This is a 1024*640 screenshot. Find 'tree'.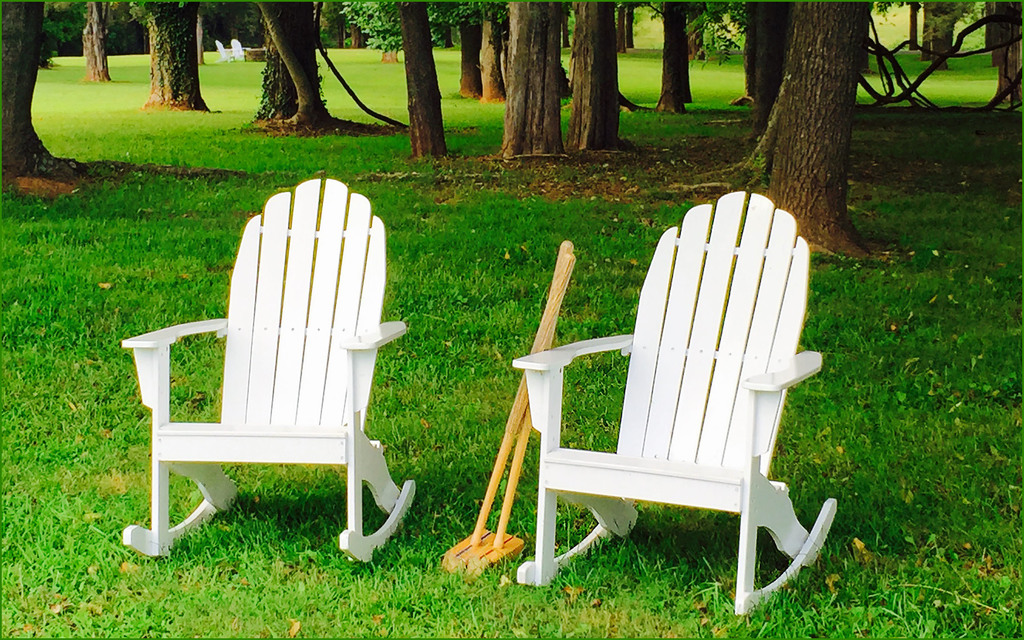
Bounding box: [393, 0, 445, 153].
